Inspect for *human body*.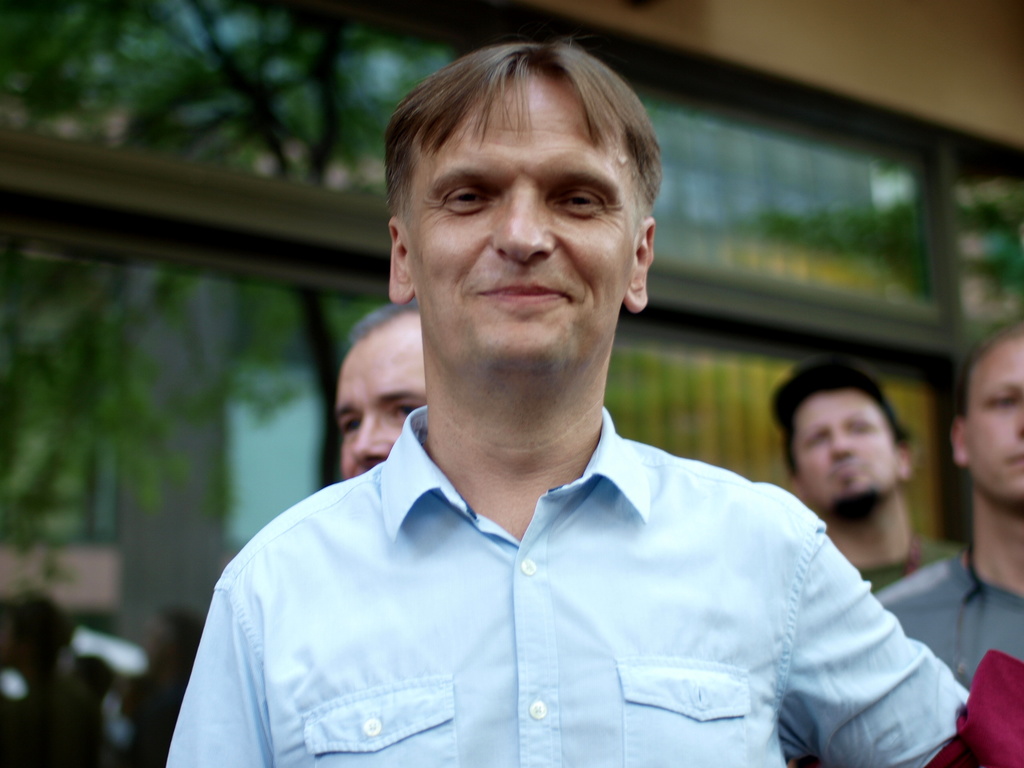
Inspection: box=[182, 131, 947, 764].
